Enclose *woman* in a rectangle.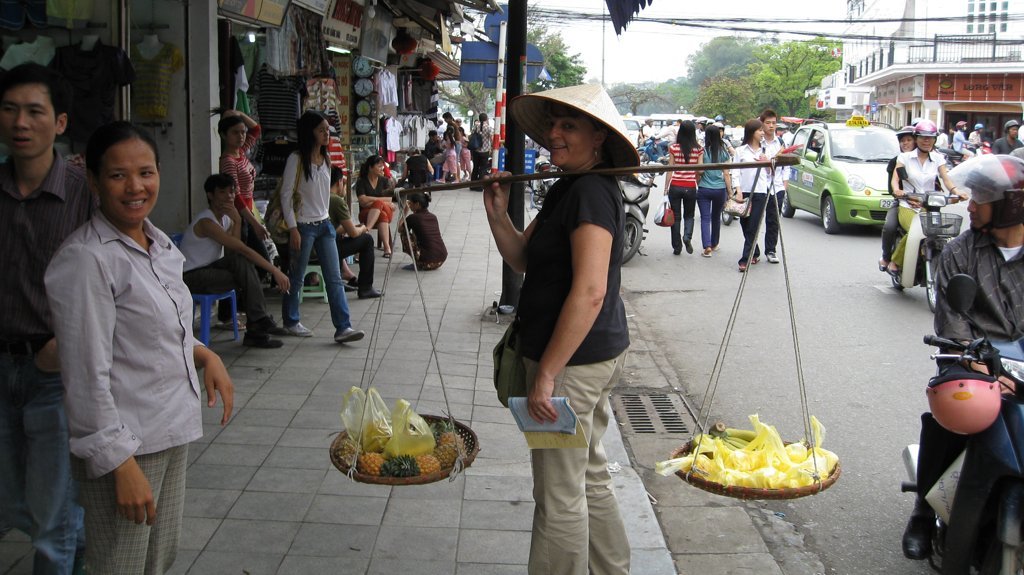
[x1=664, y1=117, x2=705, y2=249].
